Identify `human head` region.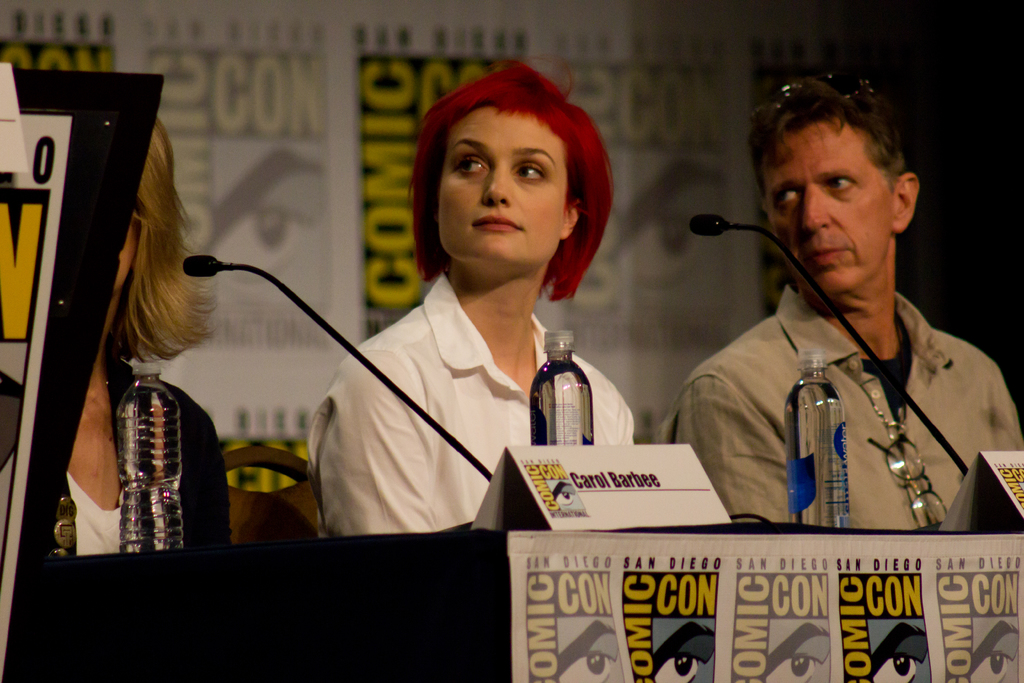
Region: x1=115, y1=111, x2=181, y2=291.
